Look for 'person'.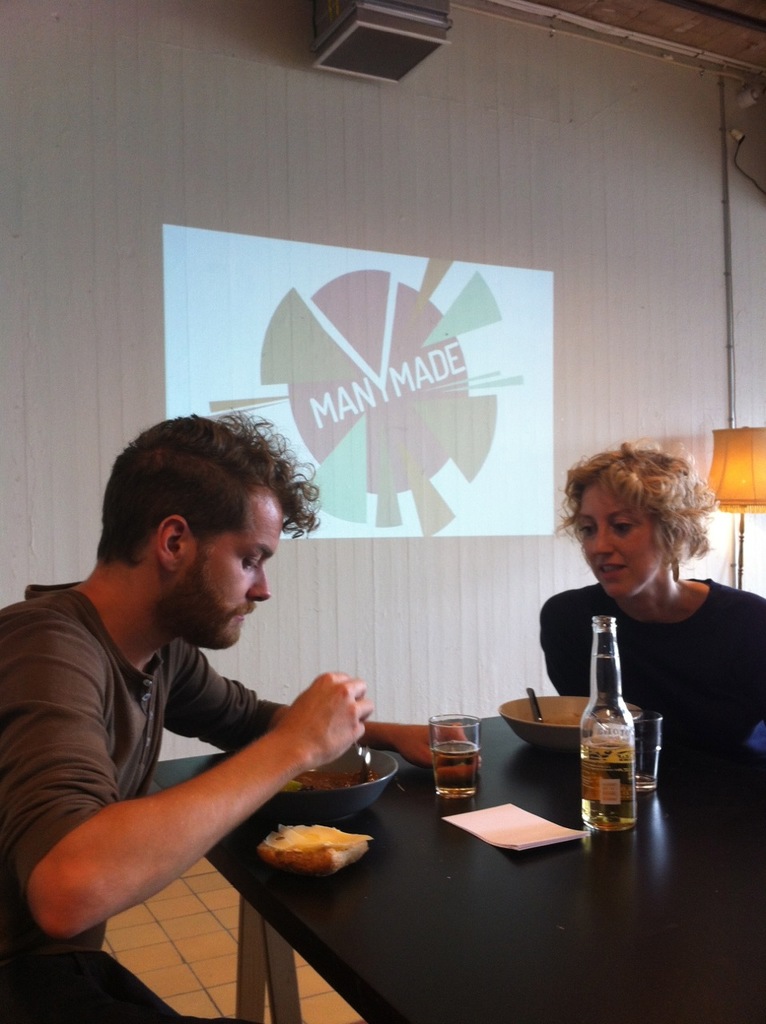
Found: 529,434,765,770.
